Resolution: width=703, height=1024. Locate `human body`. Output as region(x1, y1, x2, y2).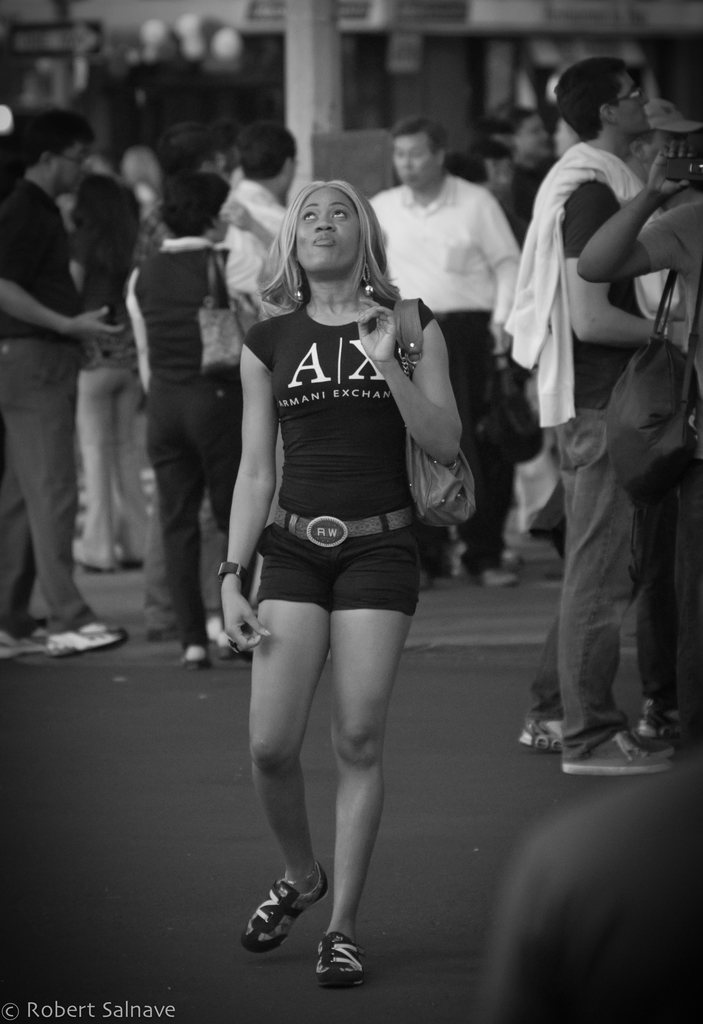
region(212, 173, 469, 986).
